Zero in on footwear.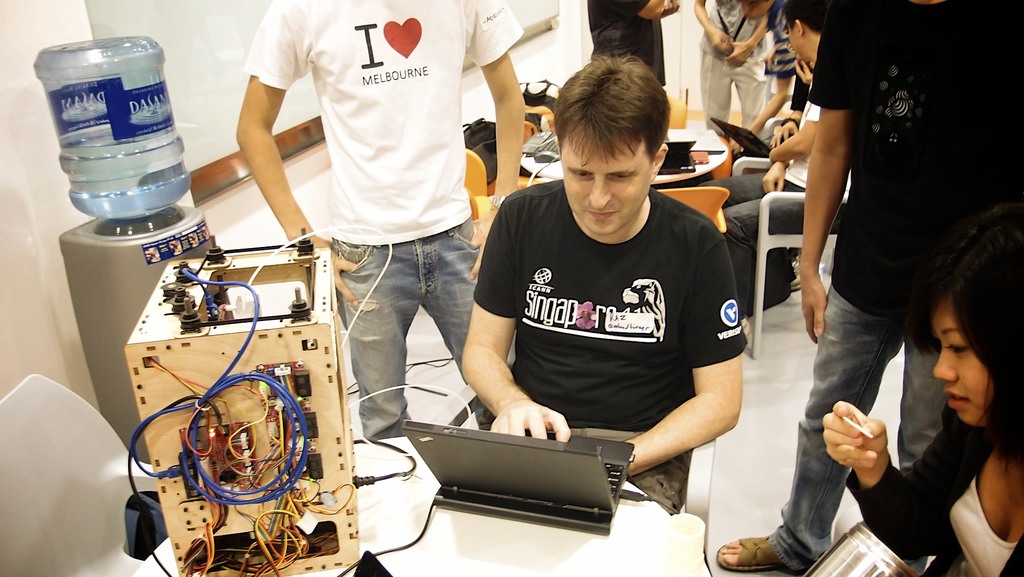
Zeroed in: <box>716,530,789,573</box>.
